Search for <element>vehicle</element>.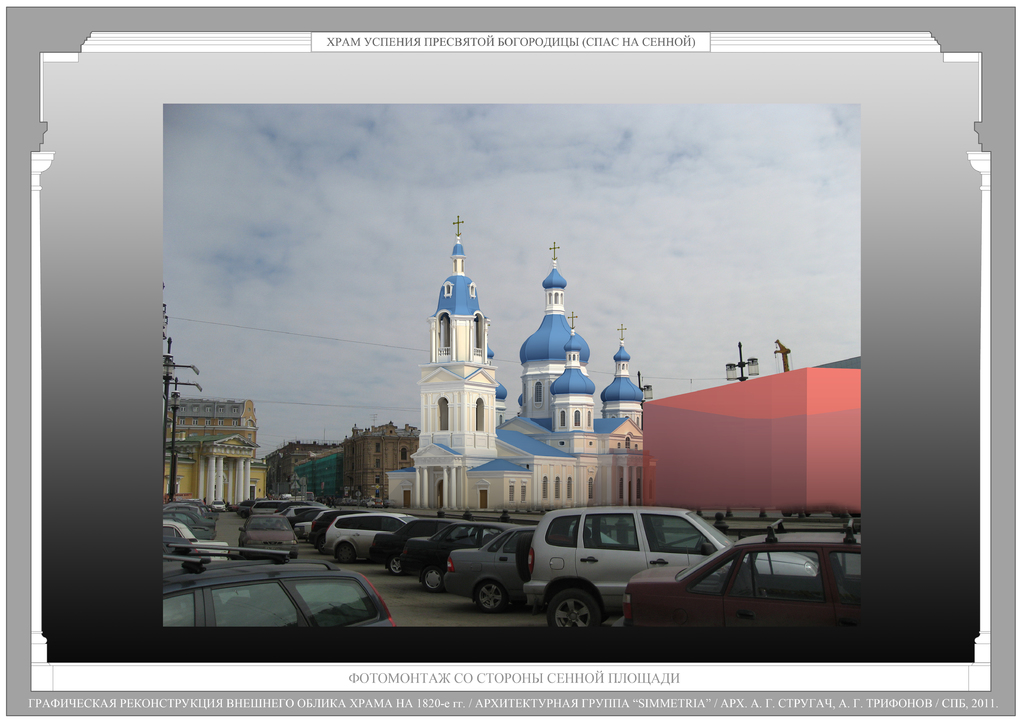
Found at 307/508/357/549.
